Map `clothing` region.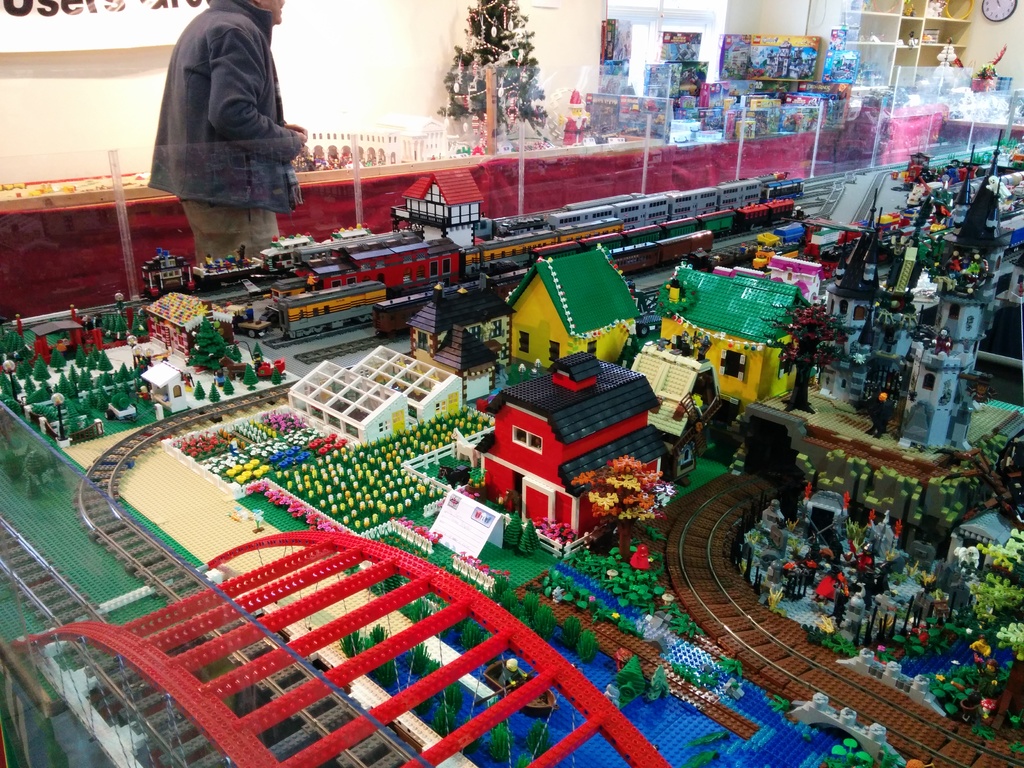
Mapped to [143, 8, 301, 270].
